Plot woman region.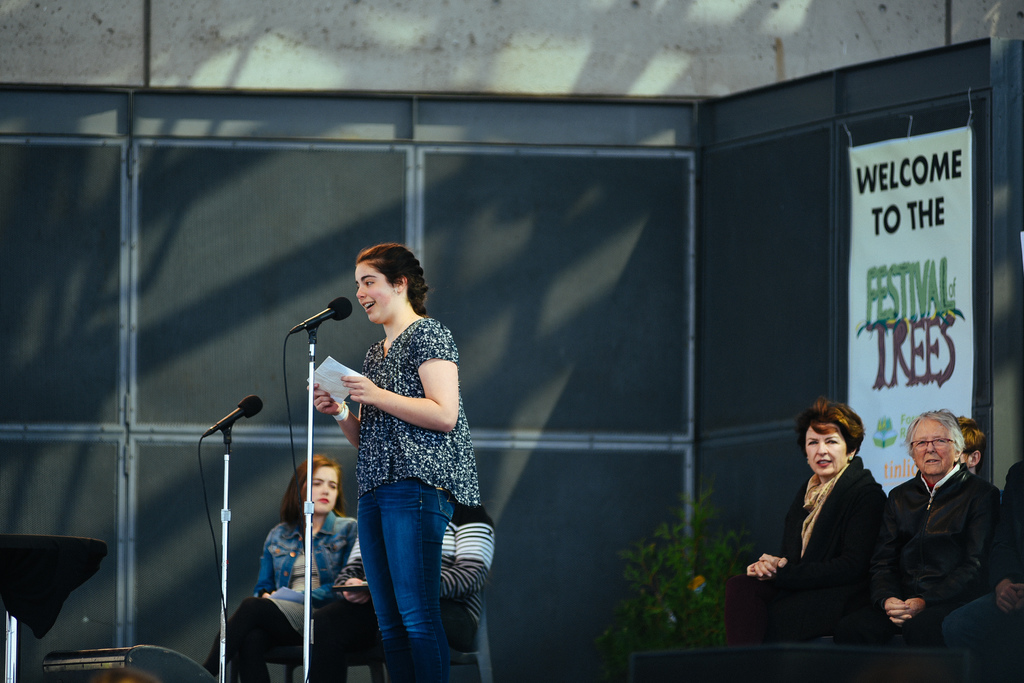
Plotted at [x1=197, y1=451, x2=337, y2=679].
